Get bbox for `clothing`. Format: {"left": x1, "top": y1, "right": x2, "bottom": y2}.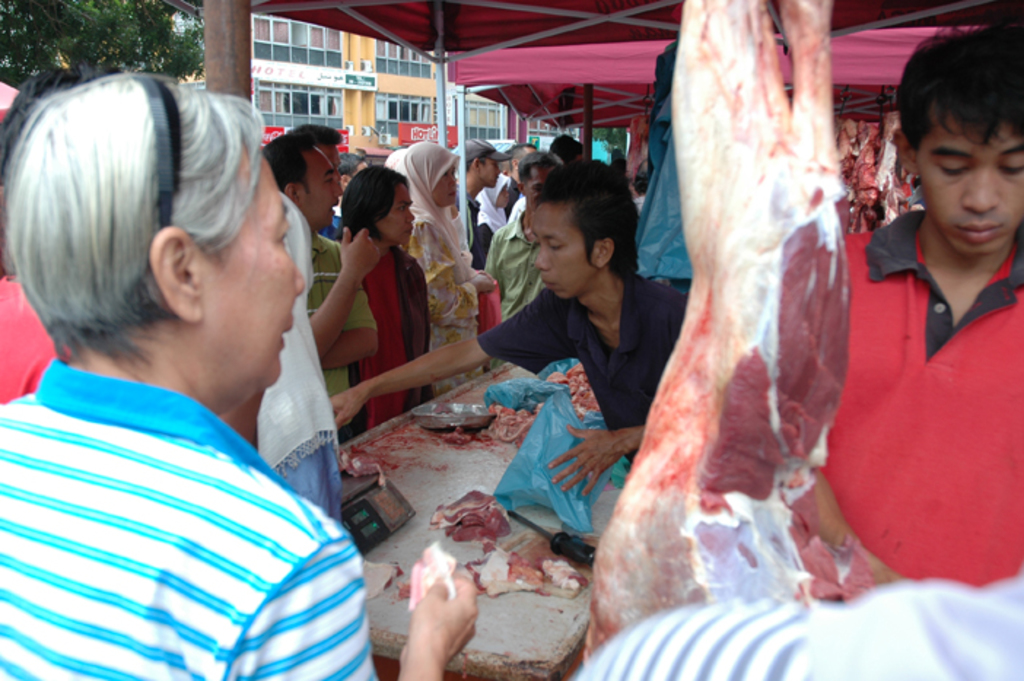
{"left": 789, "top": 204, "right": 1023, "bottom": 589}.
